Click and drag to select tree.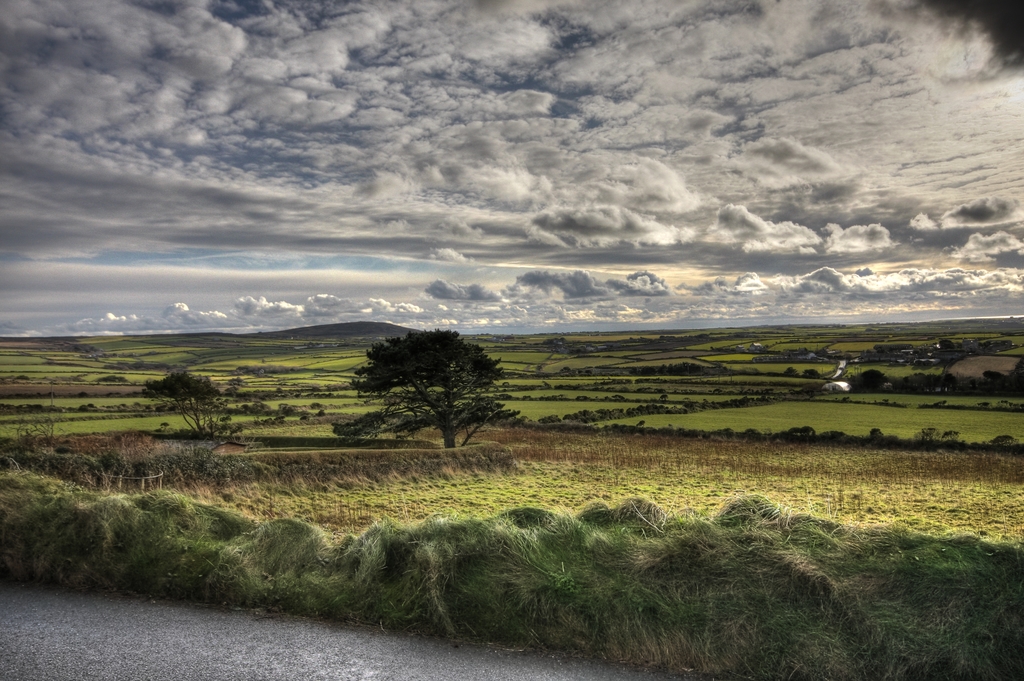
Selection: 349,315,511,453.
